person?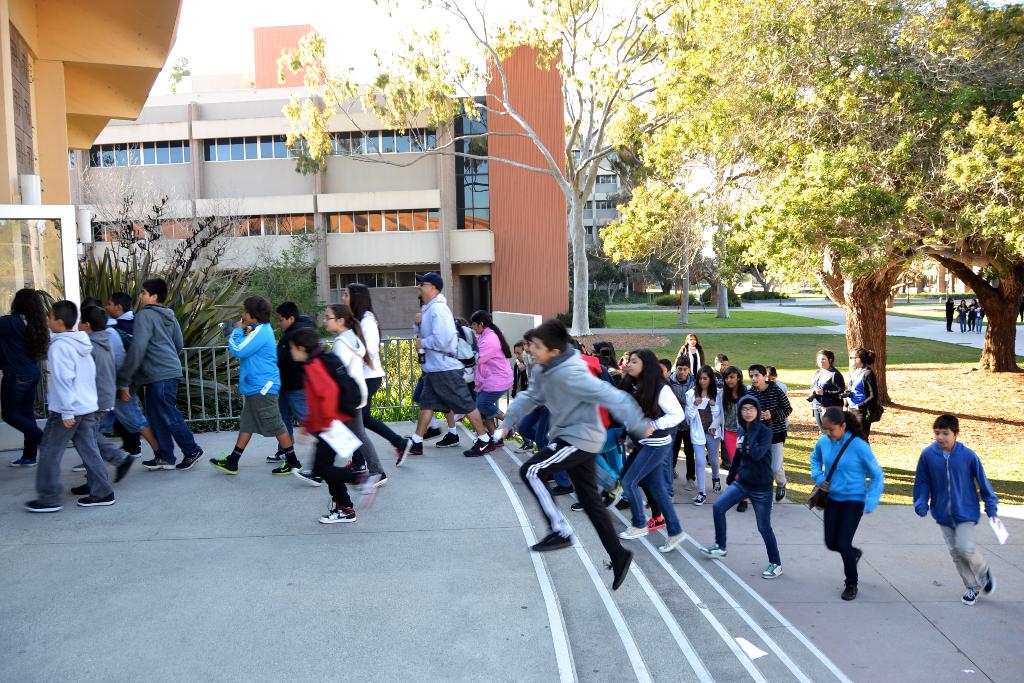
region(490, 313, 656, 592)
